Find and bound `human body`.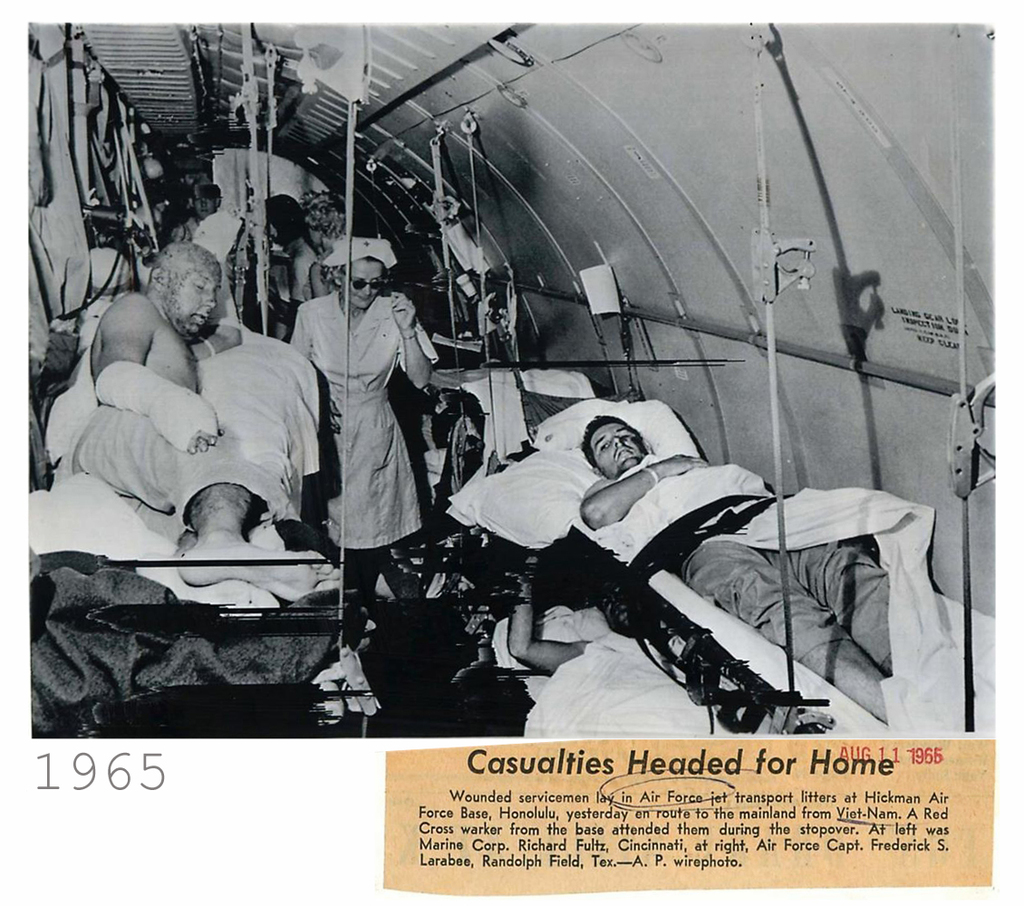
Bound: region(86, 240, 342, 606).
